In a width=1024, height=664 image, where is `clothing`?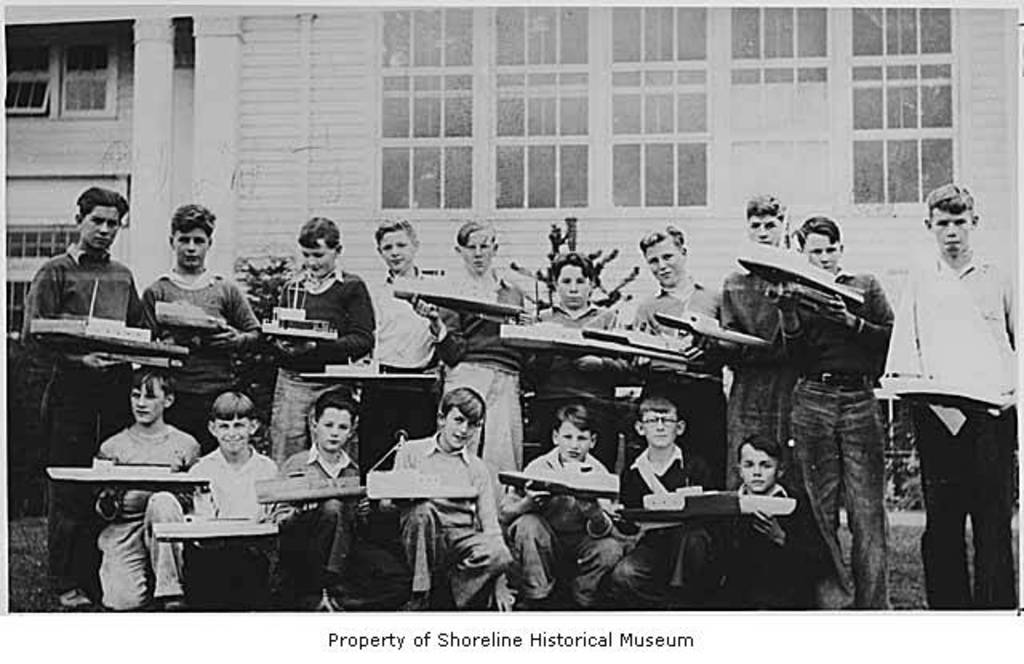
[x1=19, y1=243, x2=133, y2=594].
